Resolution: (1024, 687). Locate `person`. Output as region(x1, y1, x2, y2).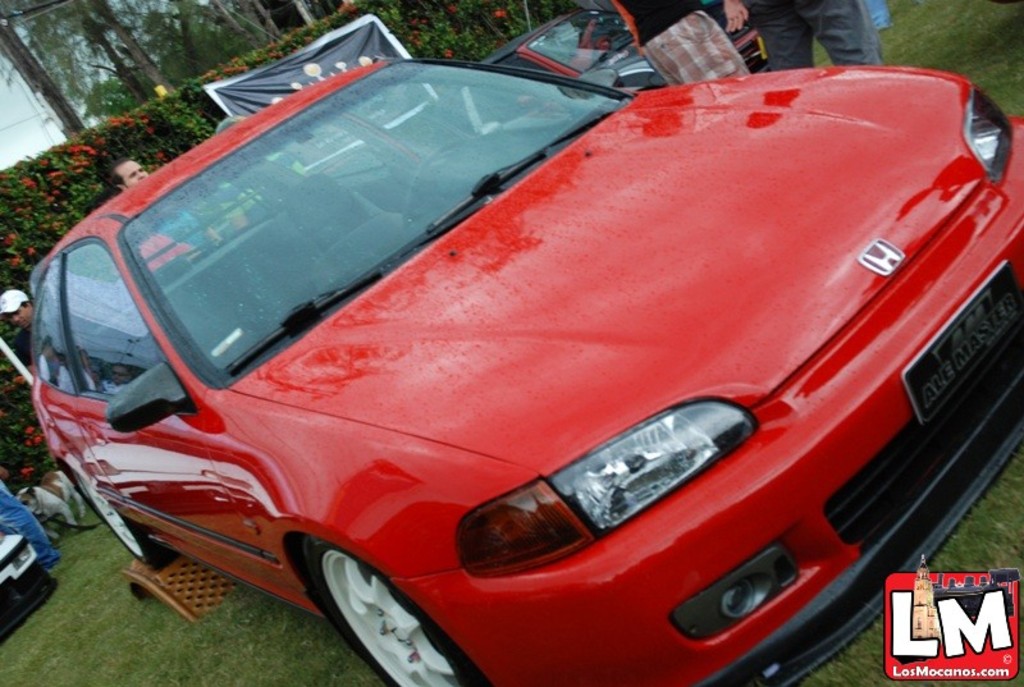
region(0, 284, 38, 384).
